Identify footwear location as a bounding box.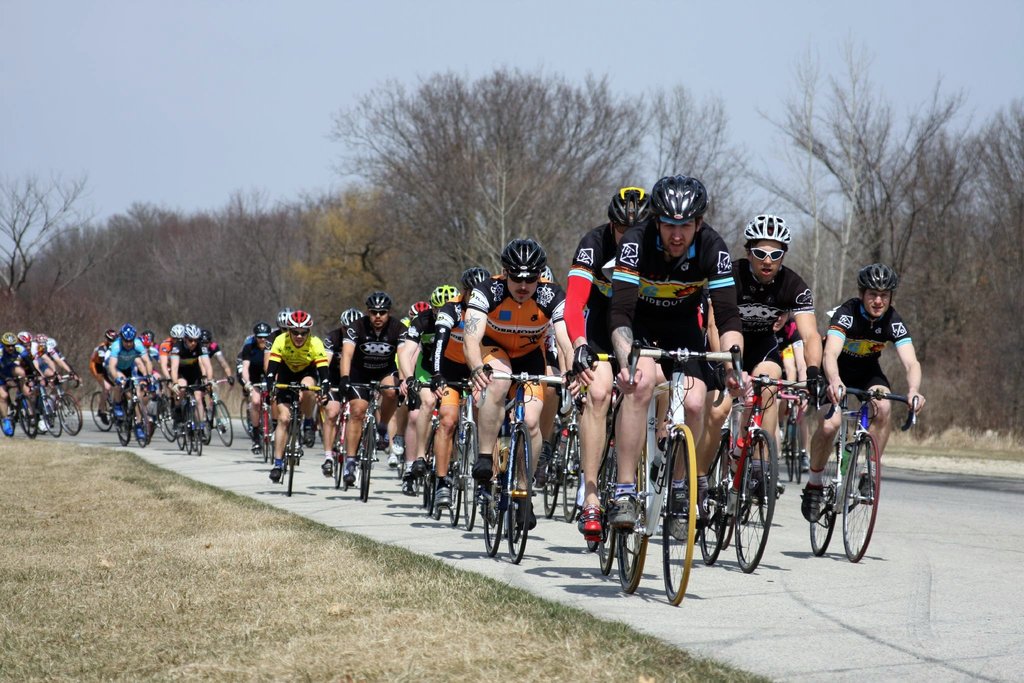
<box>602,488,640,529</box>.
